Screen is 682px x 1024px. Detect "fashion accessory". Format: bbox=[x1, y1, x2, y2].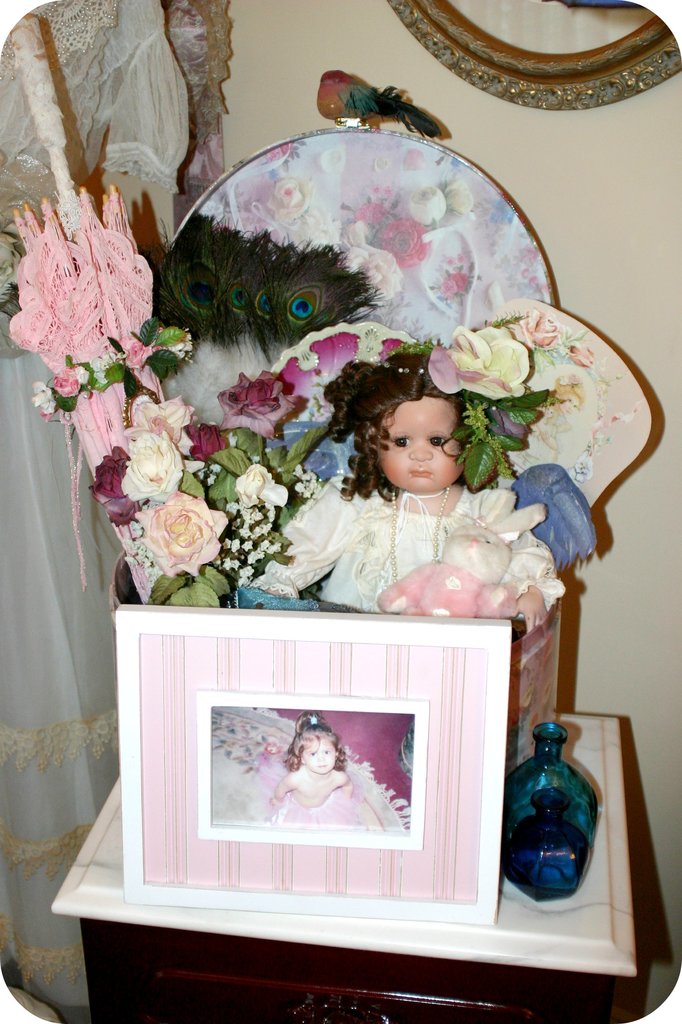
bbox=[309, 715, 319, 727].
